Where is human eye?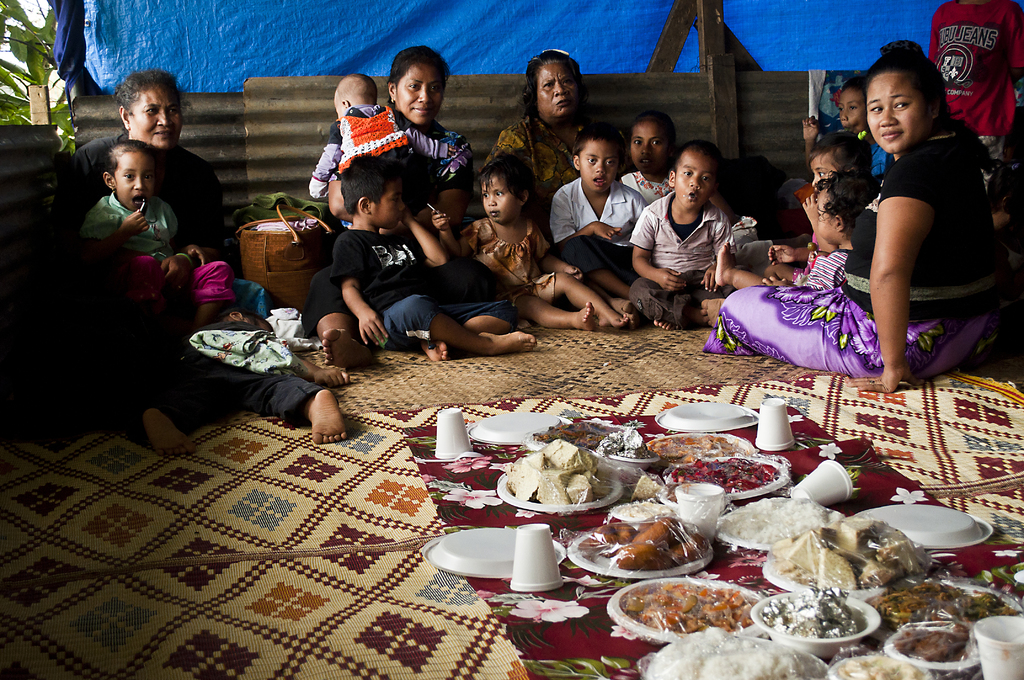
[543,81,555,90].
